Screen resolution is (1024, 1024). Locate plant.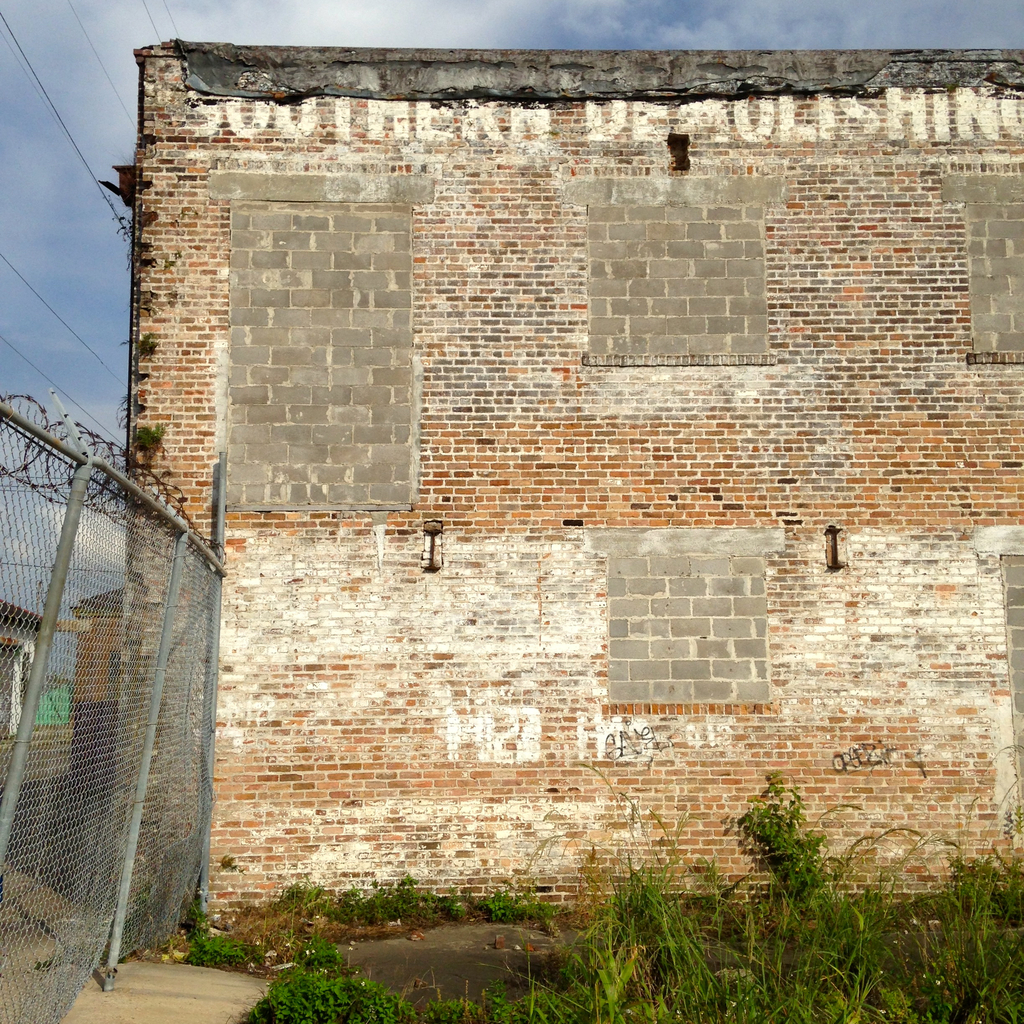
pyautogui.locateOnScreen(744, 774, 864, 913).
